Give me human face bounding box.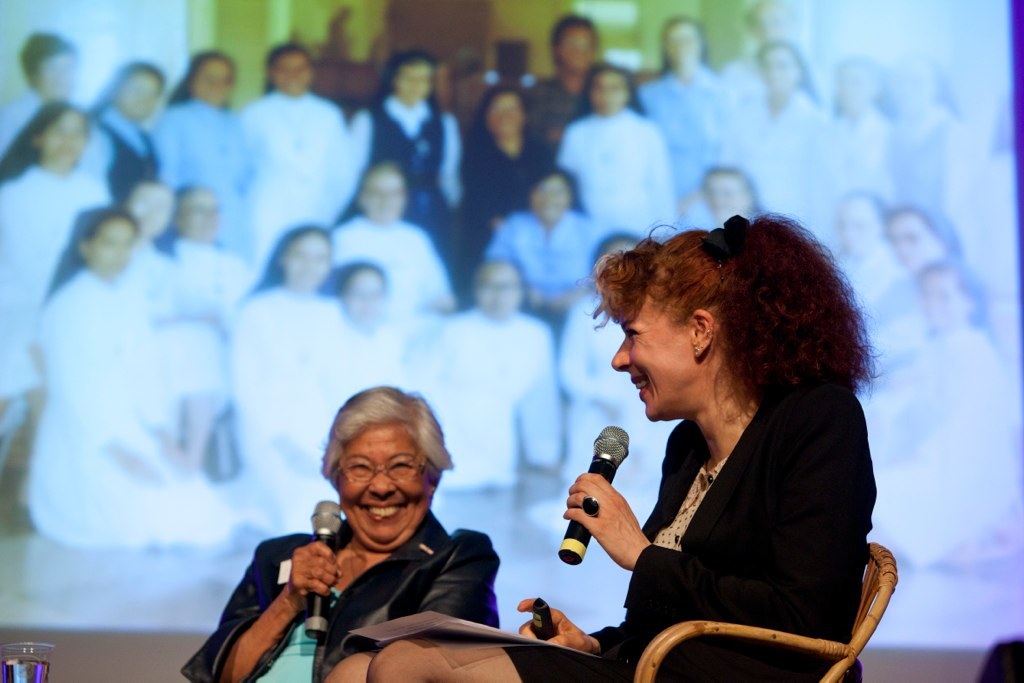
<box>344,268,382,322</box>.
